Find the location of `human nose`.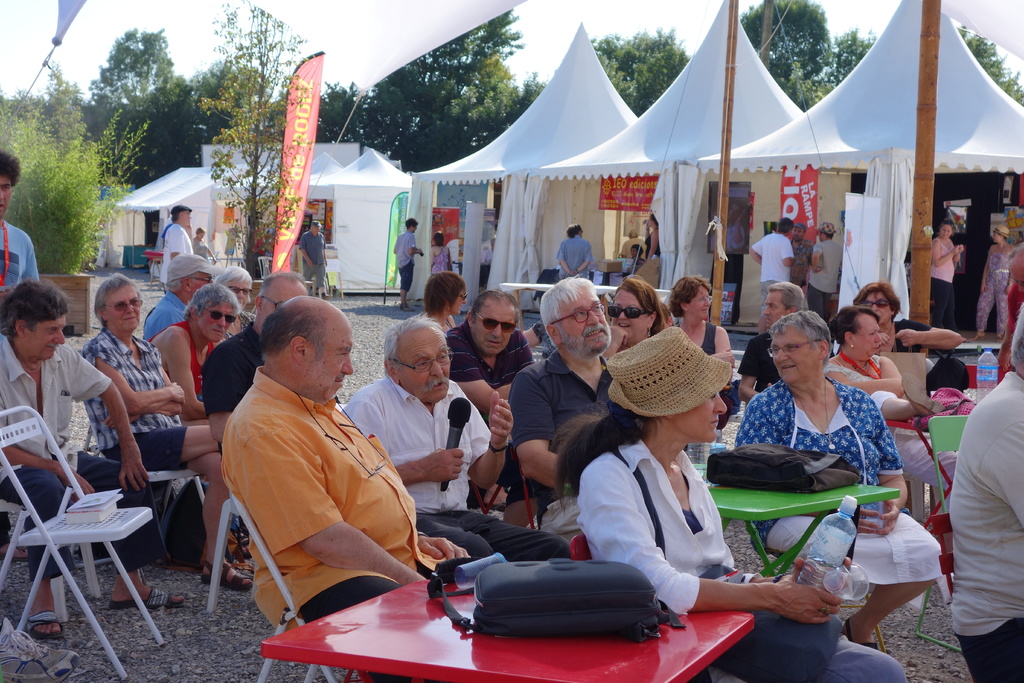
Location: rect(0, 190, 5, 199).
